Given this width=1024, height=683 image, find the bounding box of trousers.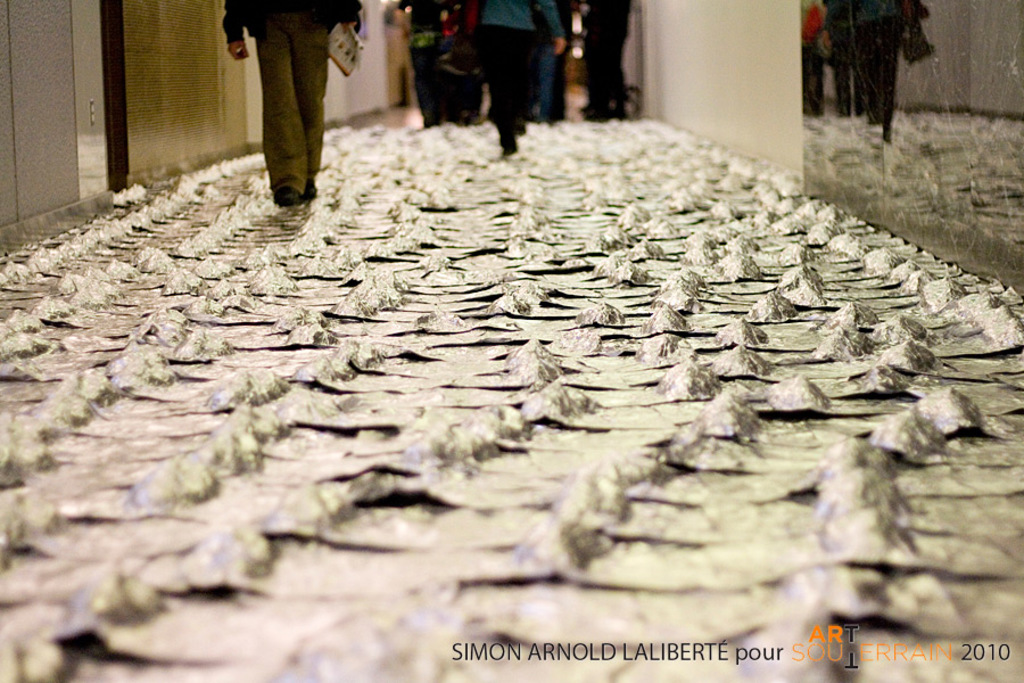
detection(490, 27, 539, 124).
